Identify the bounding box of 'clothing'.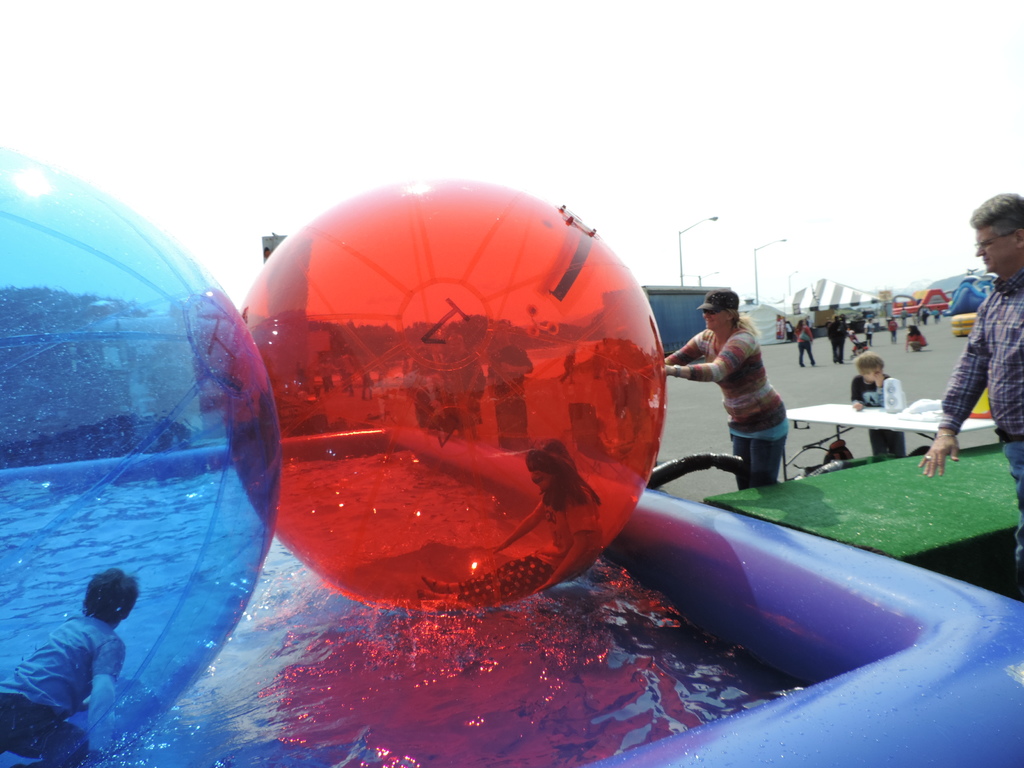
792 326 814 364.
